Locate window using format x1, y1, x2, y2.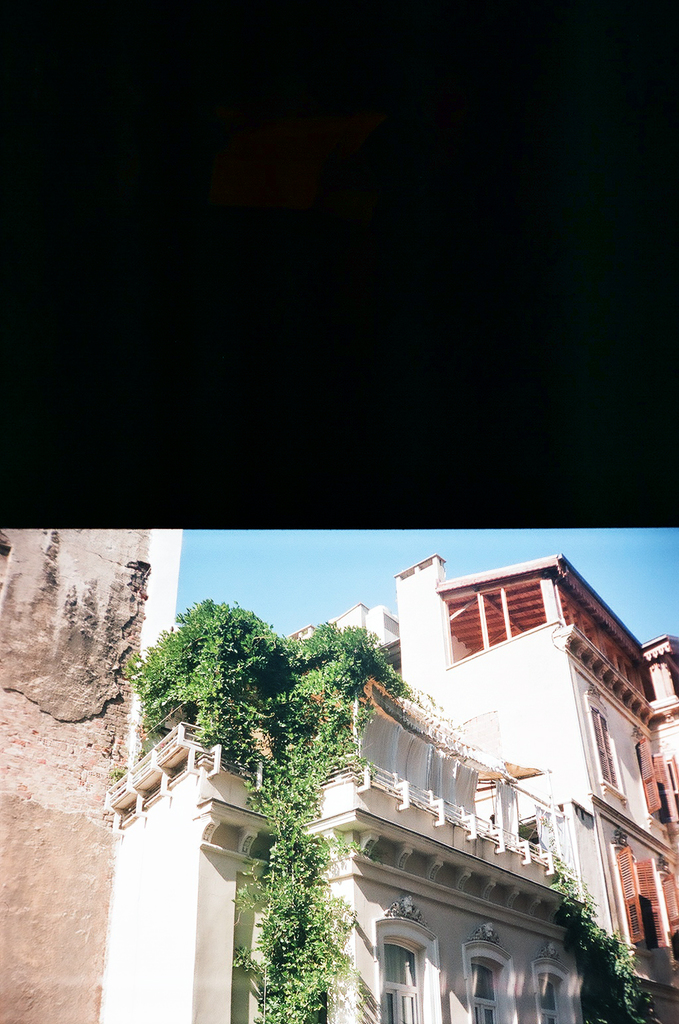
530, 980, 566, 1023.
